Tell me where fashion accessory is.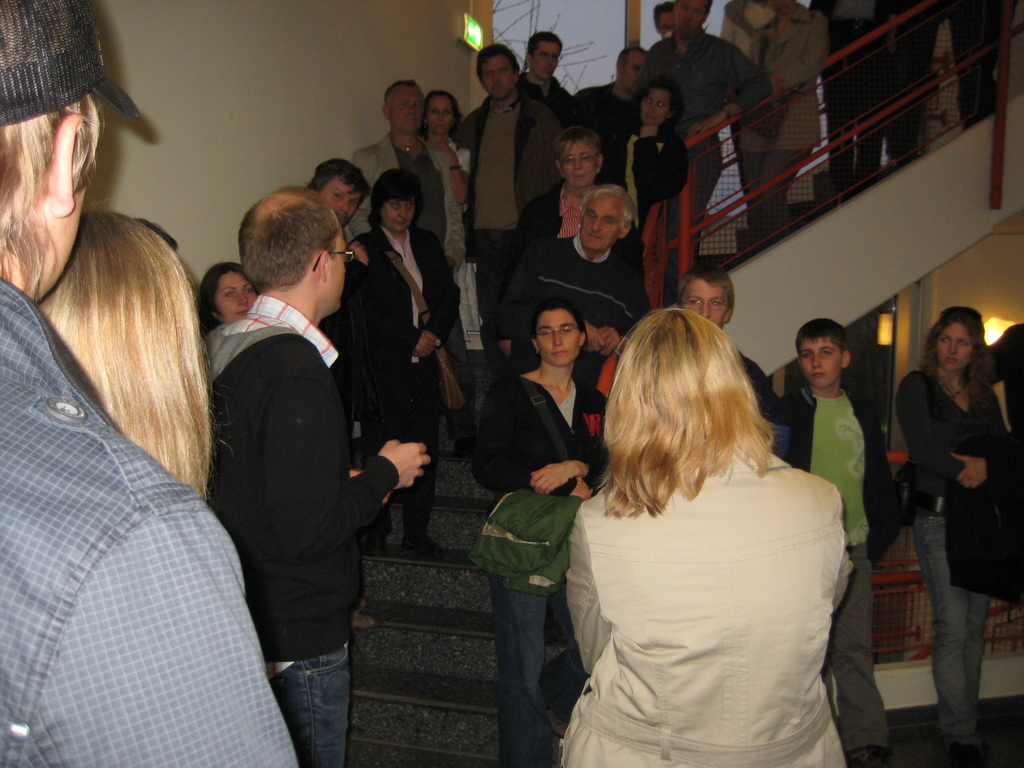
fashion accessory is at 465 375 585 595.
